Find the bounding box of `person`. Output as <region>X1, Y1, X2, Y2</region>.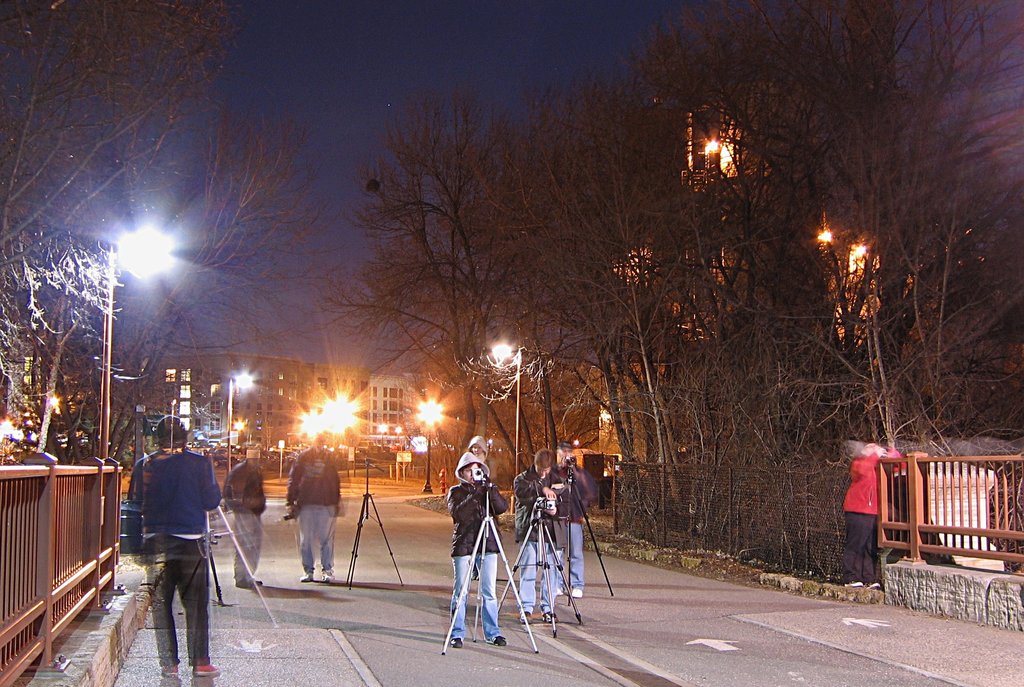
<region>447, 453, 509, 653</region>.
